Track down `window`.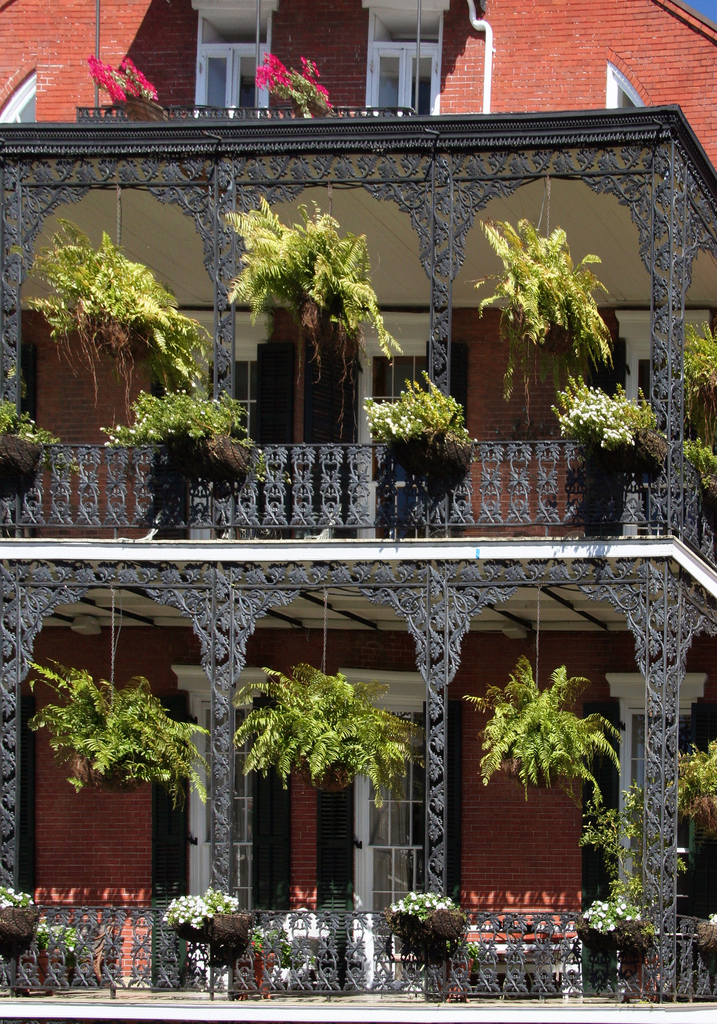
Tracked to bbox=(604, 67, 646, 109).
